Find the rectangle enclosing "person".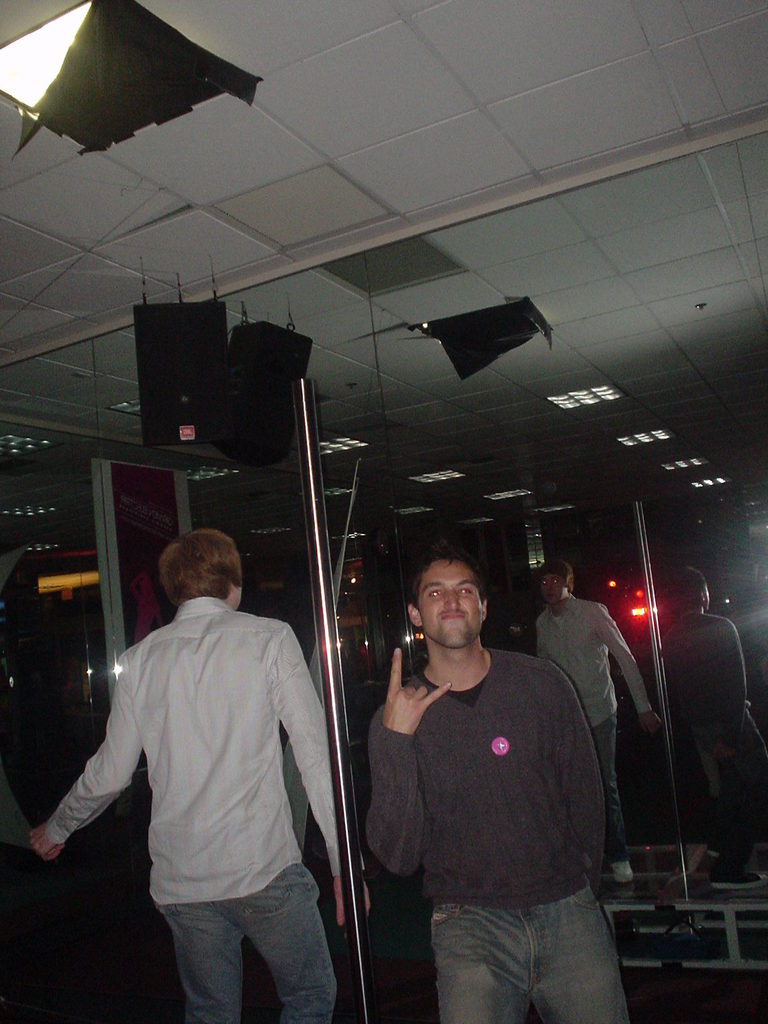
detection(363, 543, 634, 1023).
